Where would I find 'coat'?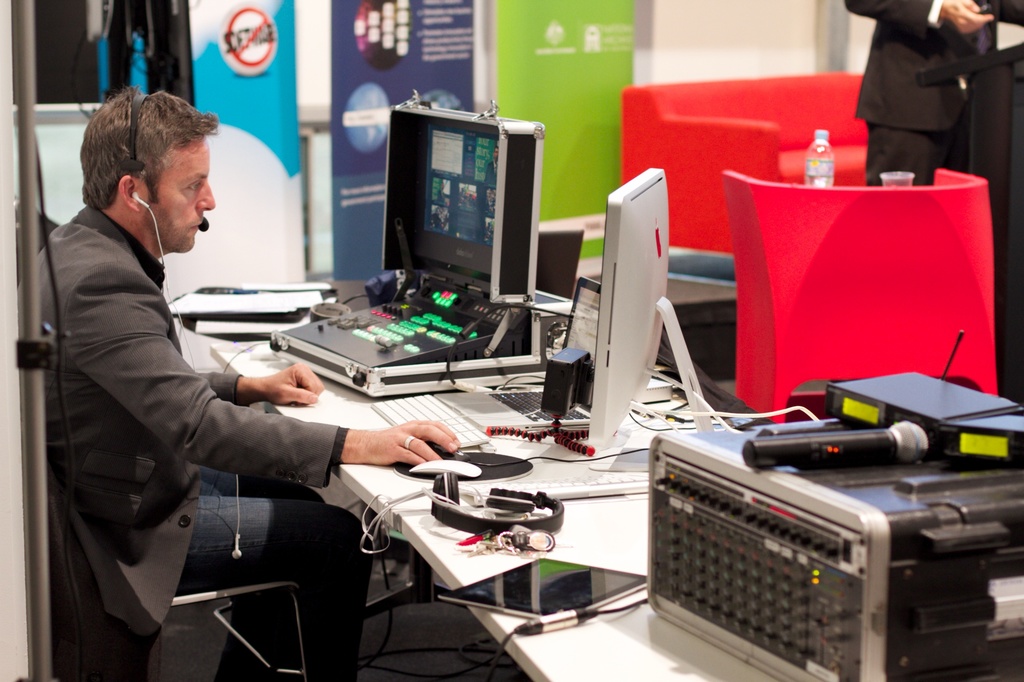
At Rect(20, 194, 330, 602).
